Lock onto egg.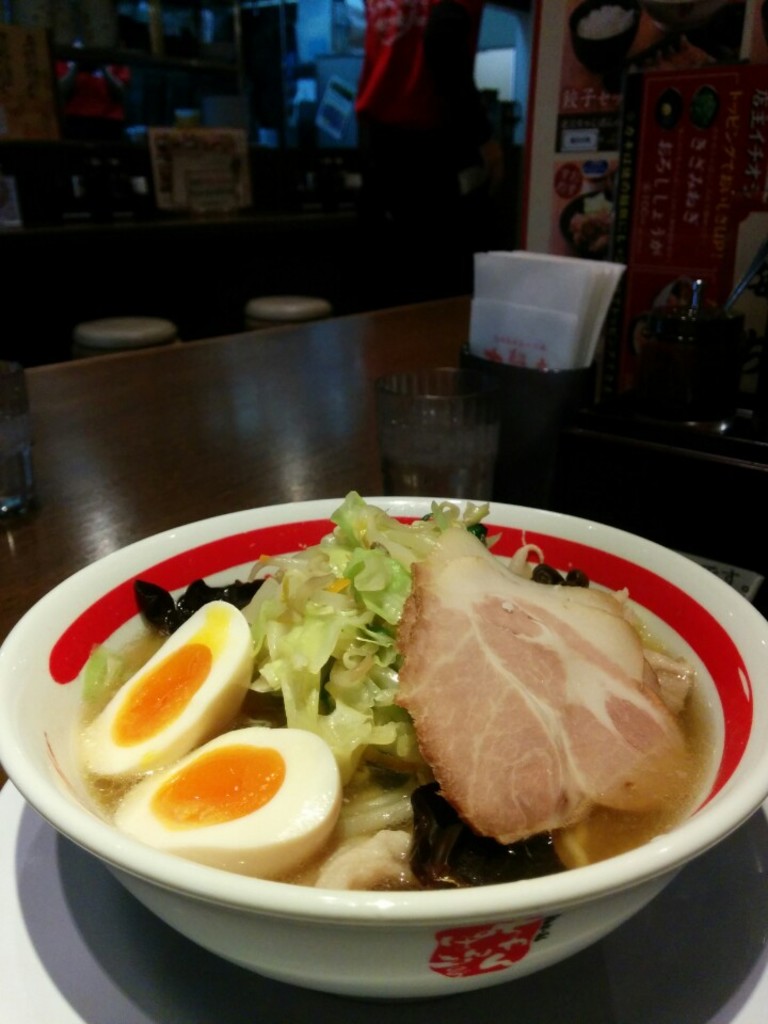
Locked: Rect(70, 601, 346, 879).
